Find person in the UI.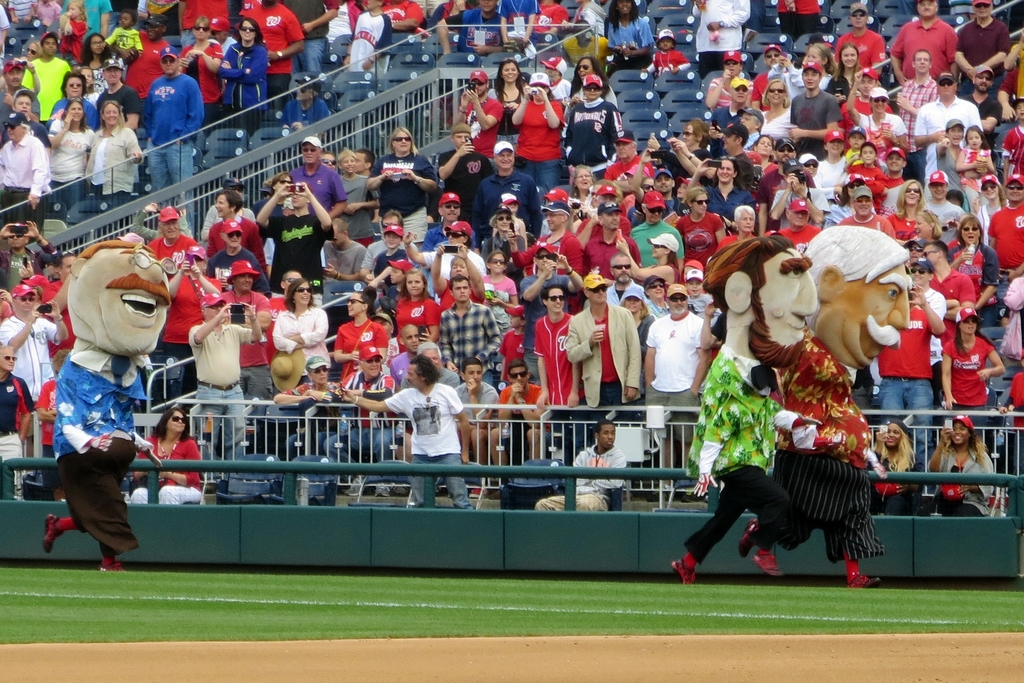
UI element at (98, 54, 140, 124).
